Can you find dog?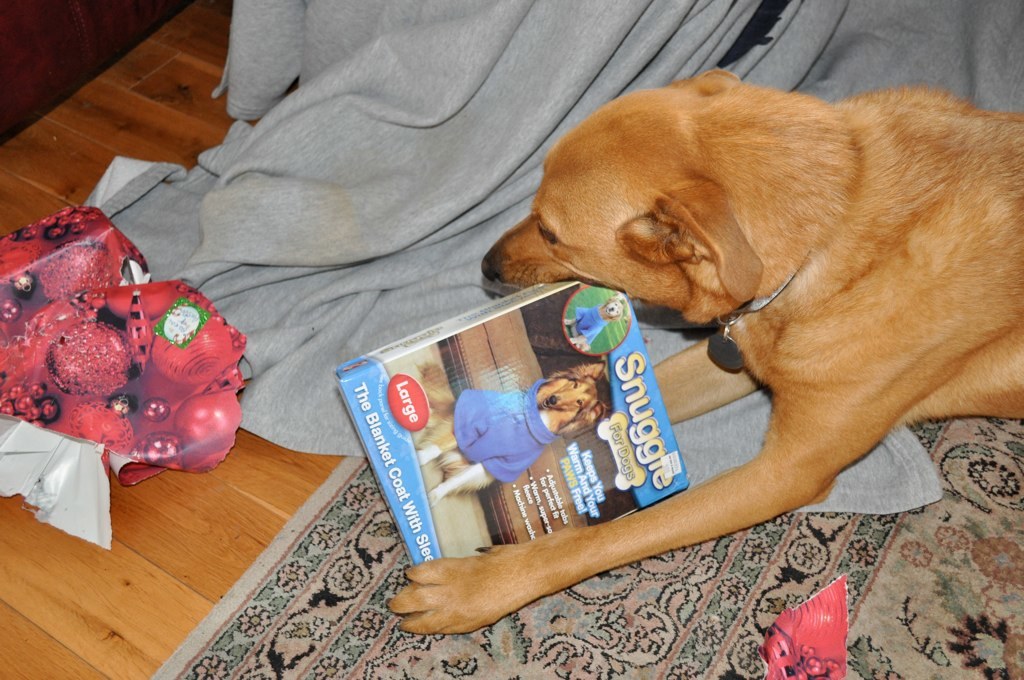
Yes, bounding box: detection(561, 292, 626, 352).
